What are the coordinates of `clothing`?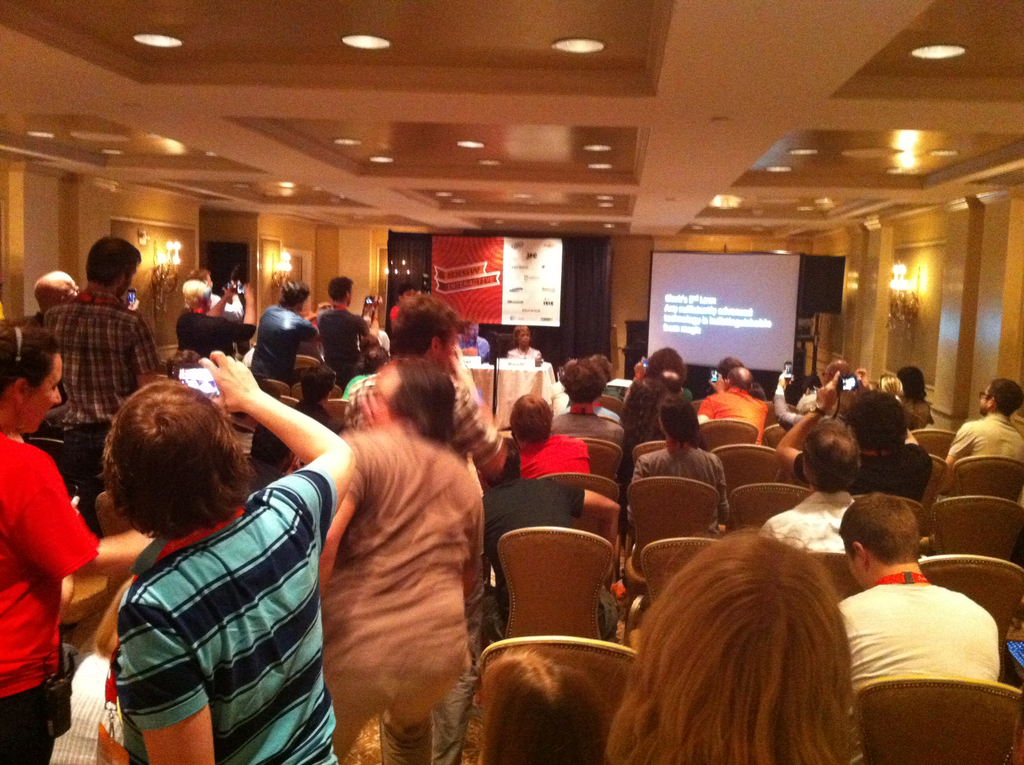
region(90, 456, 328, 756).
